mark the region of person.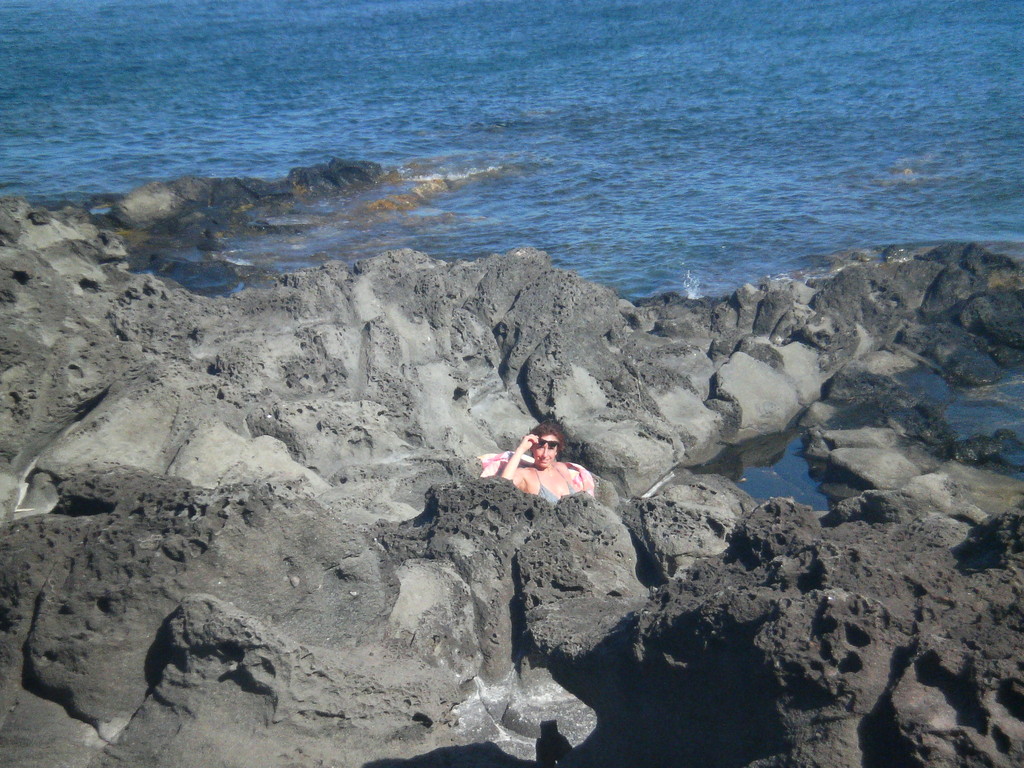
Region: bbox=[499, 421, 595, 500].
